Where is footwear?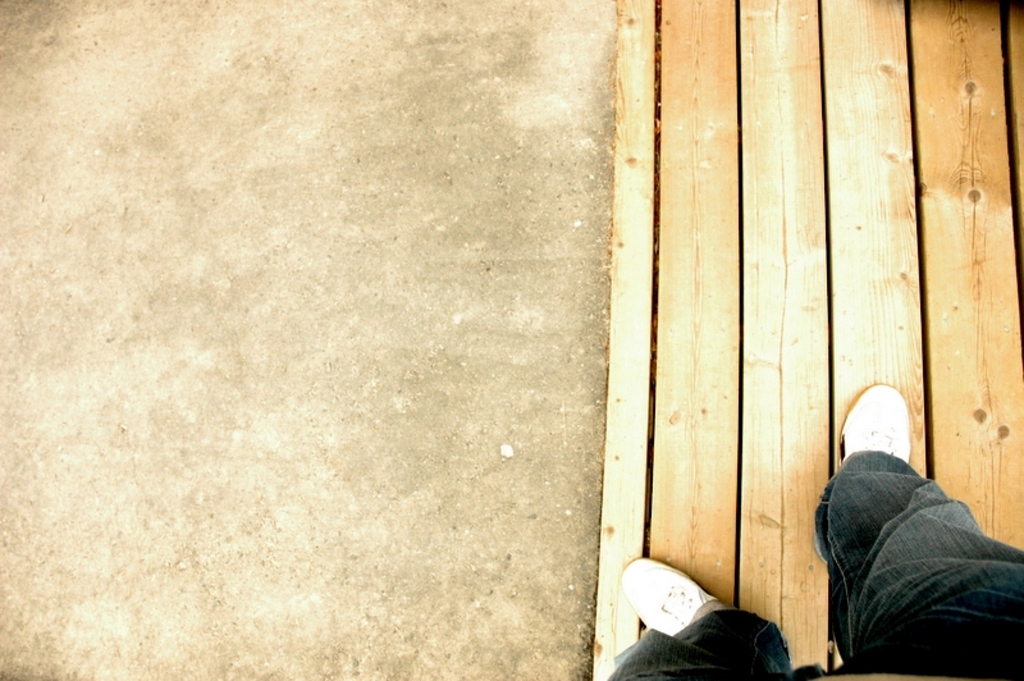
{"x1": 620, "y1": 554, "x2": 716, "y2": 637}.
